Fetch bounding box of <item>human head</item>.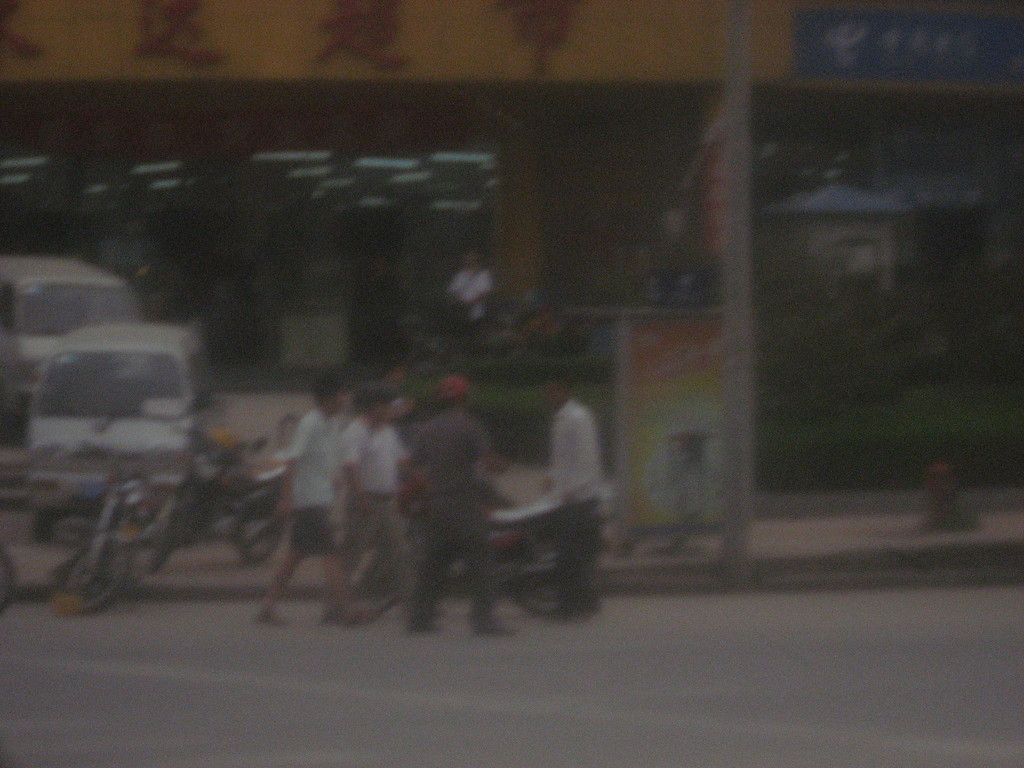
Bbox: box=[436, 373, 474, 414].
